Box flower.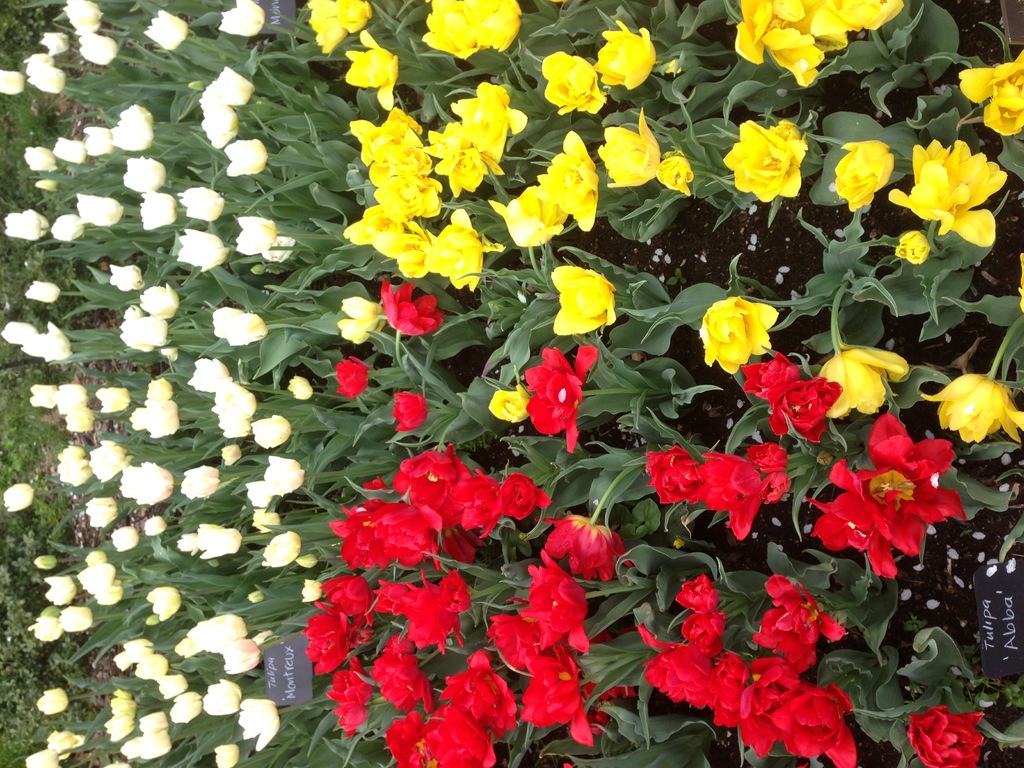
detection(198, 95, 238, 146).
